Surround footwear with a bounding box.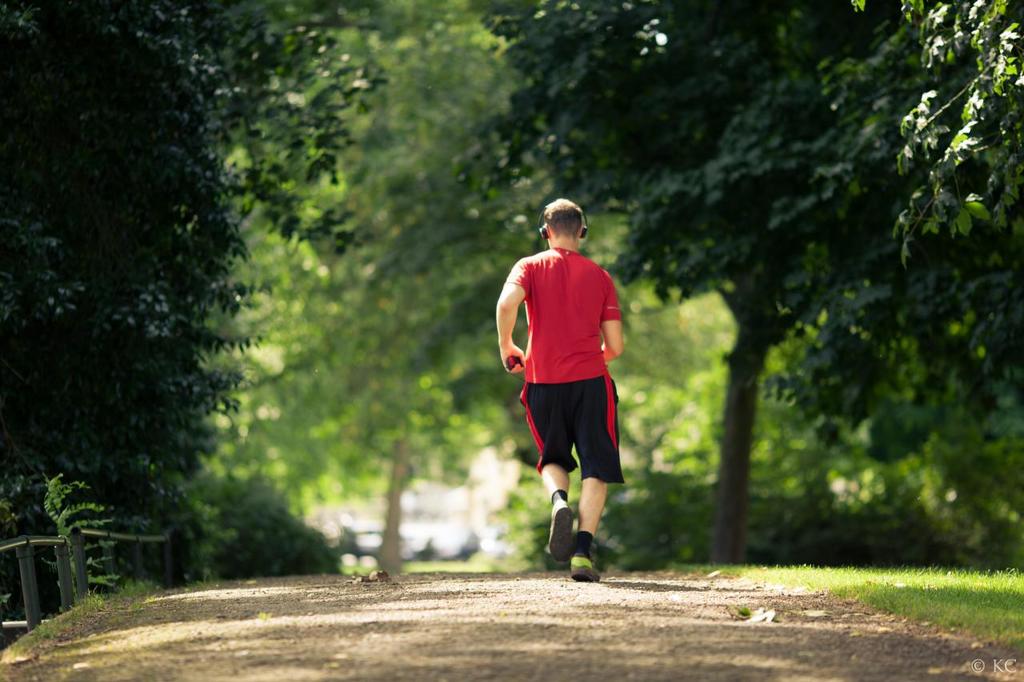
(left=540, top=491, right=570, bottom=563).
